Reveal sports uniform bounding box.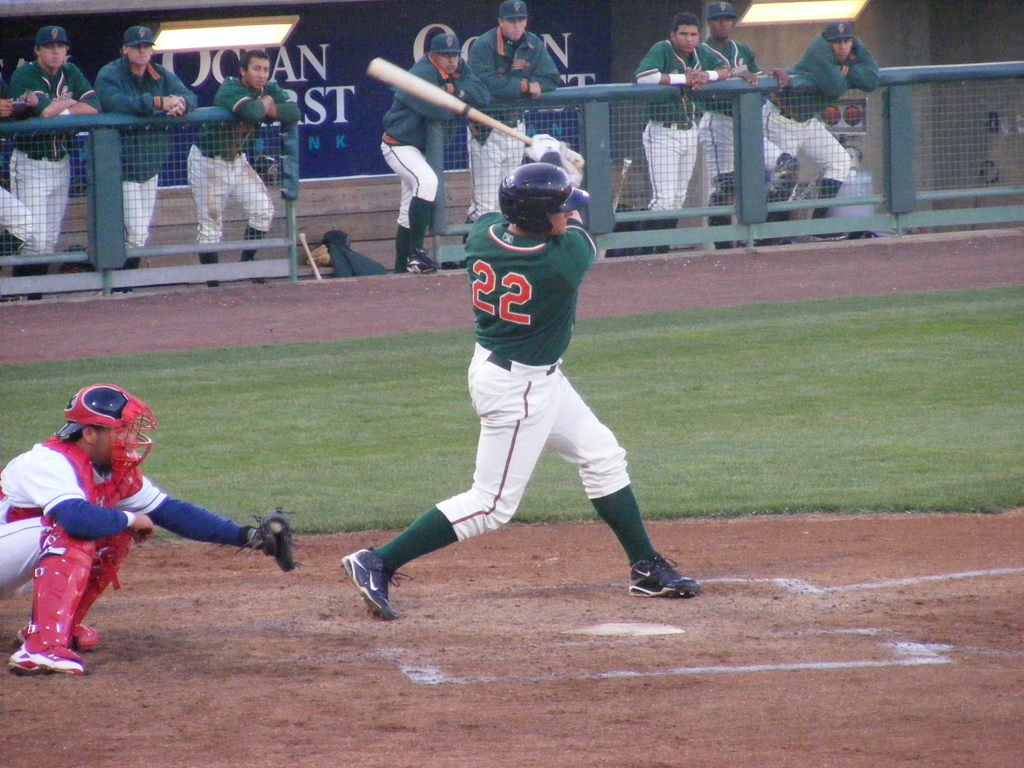
Revealed: [x1=9, y1=49, x2=104, y2=278].
